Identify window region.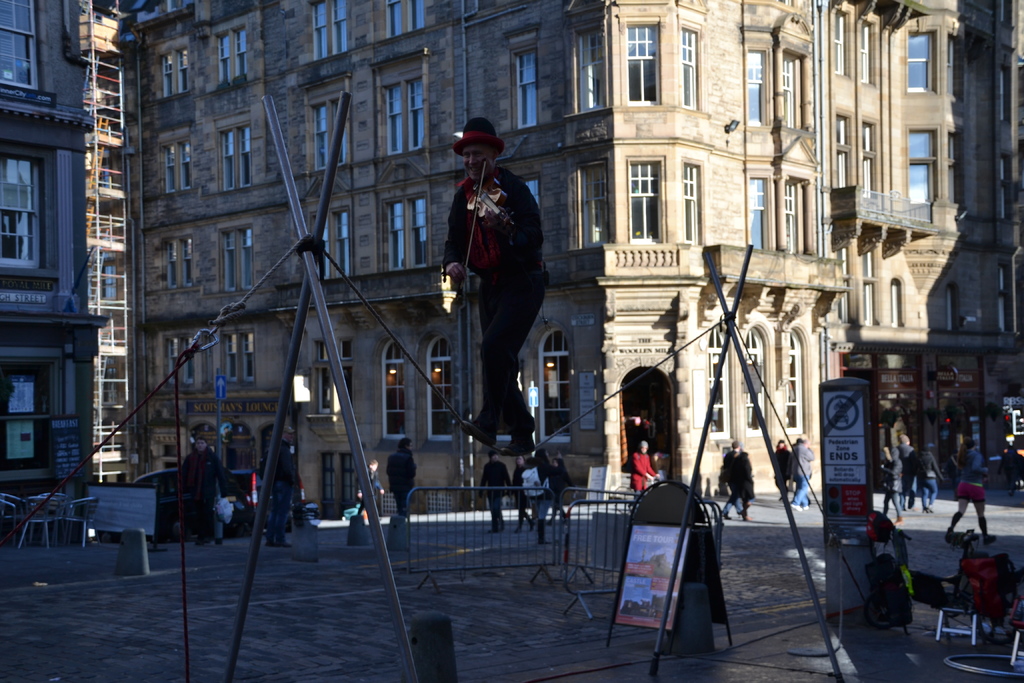
Region: [744,48,767,129].
